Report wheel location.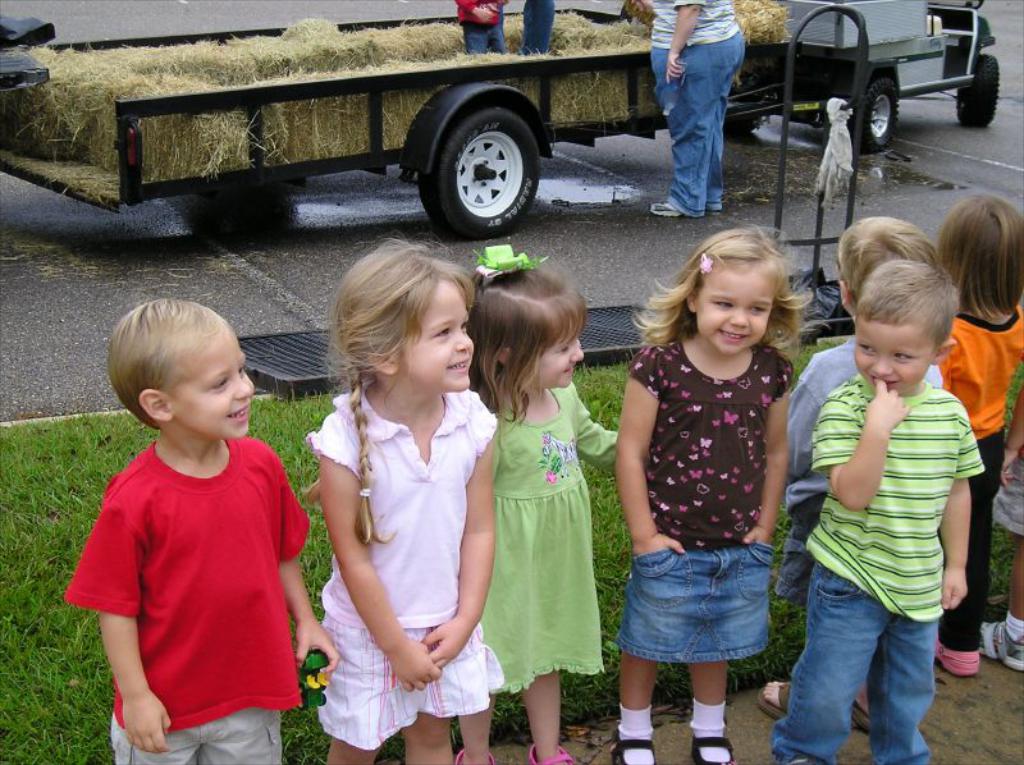
Report: rect(957, 52, 1000, 125).
